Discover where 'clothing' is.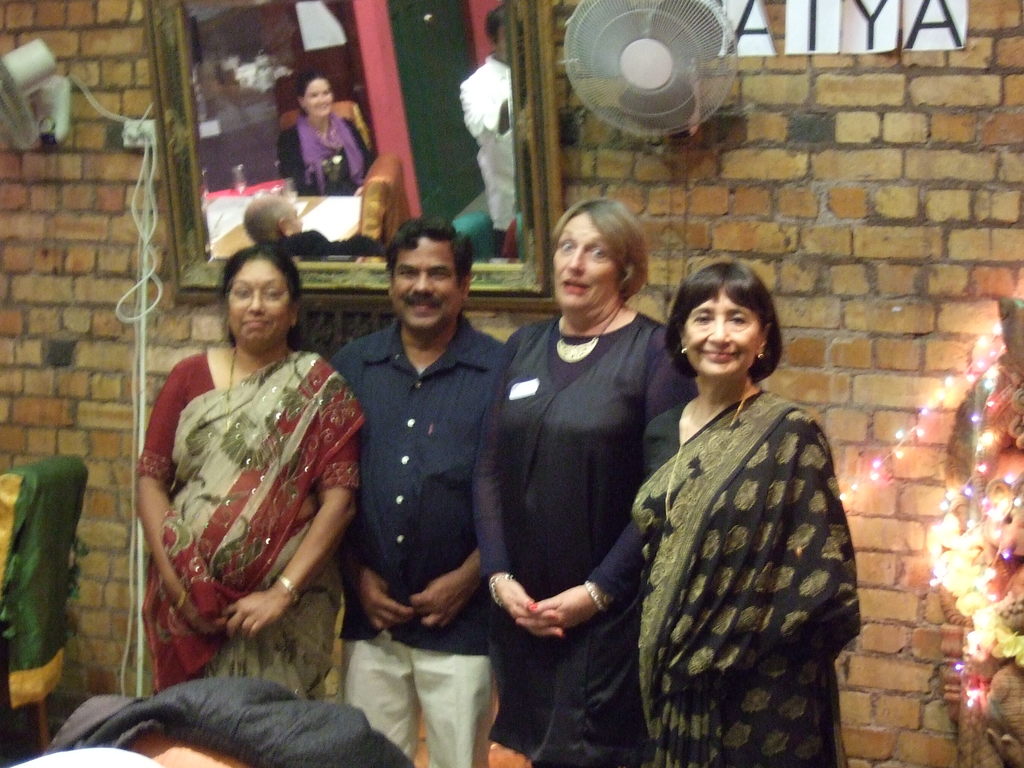
Discovered at 136,344,372,696.
